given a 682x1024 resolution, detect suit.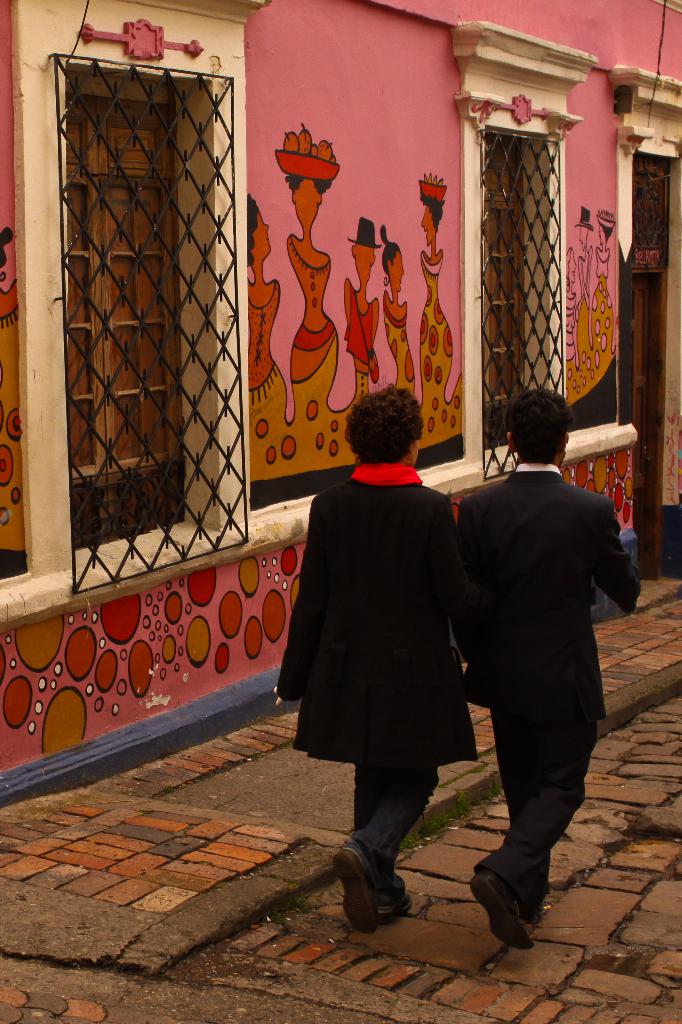
{"left": 444, "top": 416, "right": 639, "bottom": 933}.
